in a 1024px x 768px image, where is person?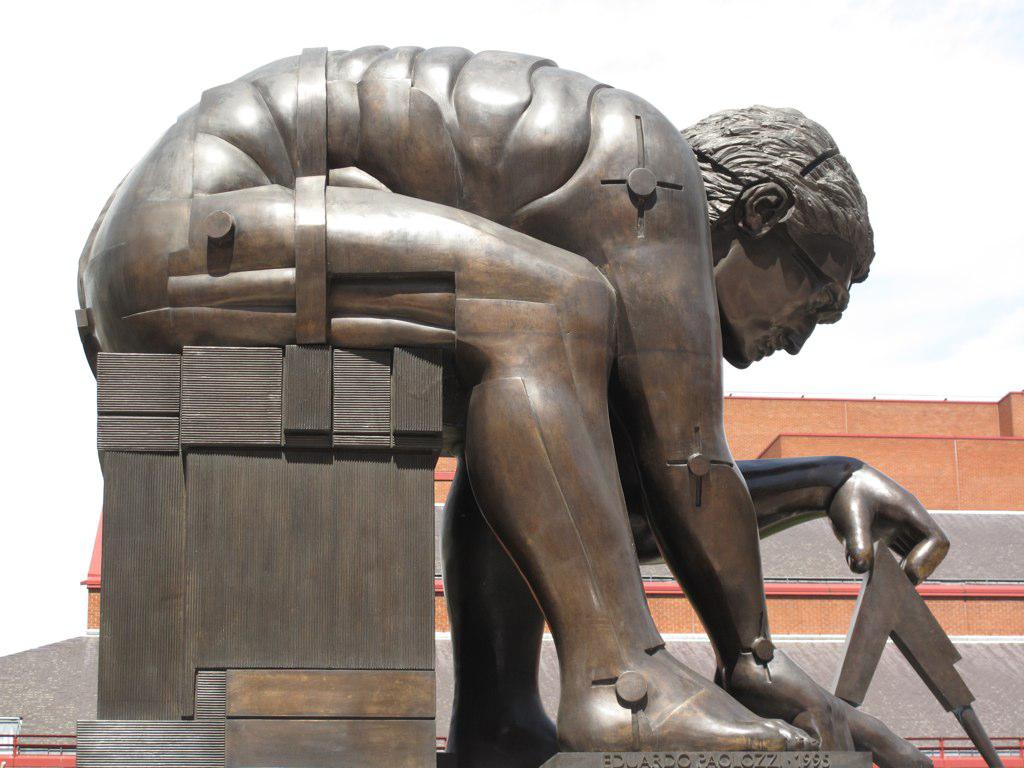
Rect(128, 46, 955, 767).
